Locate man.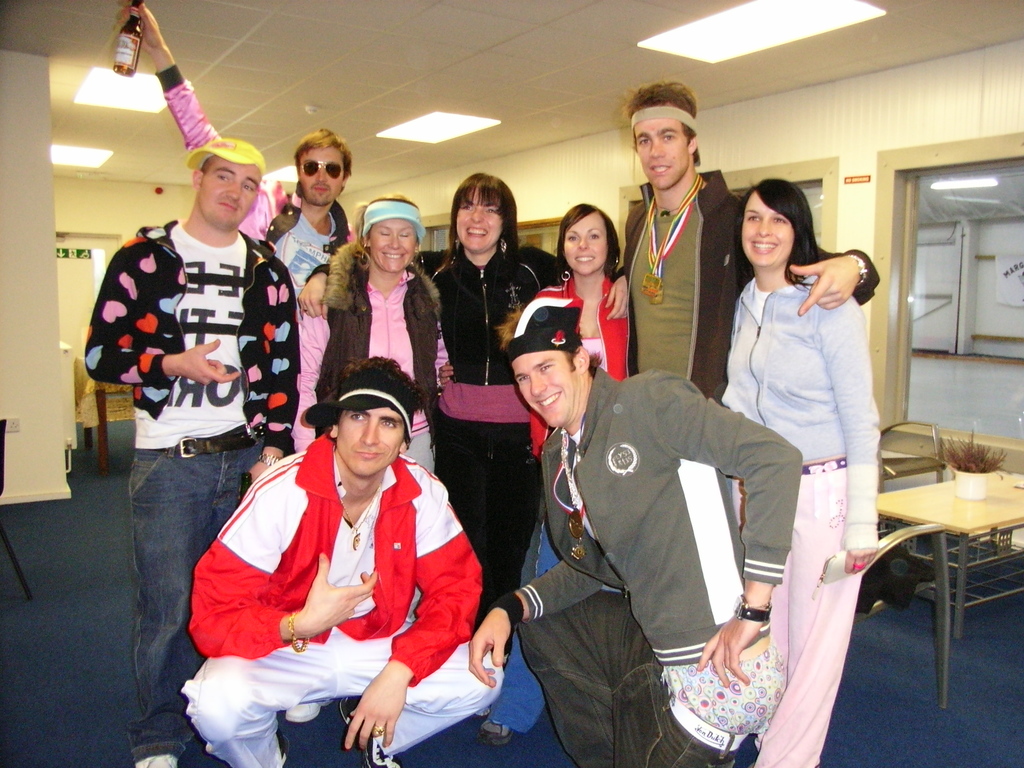
Bounding box: box(616, 77, 877, 409).
